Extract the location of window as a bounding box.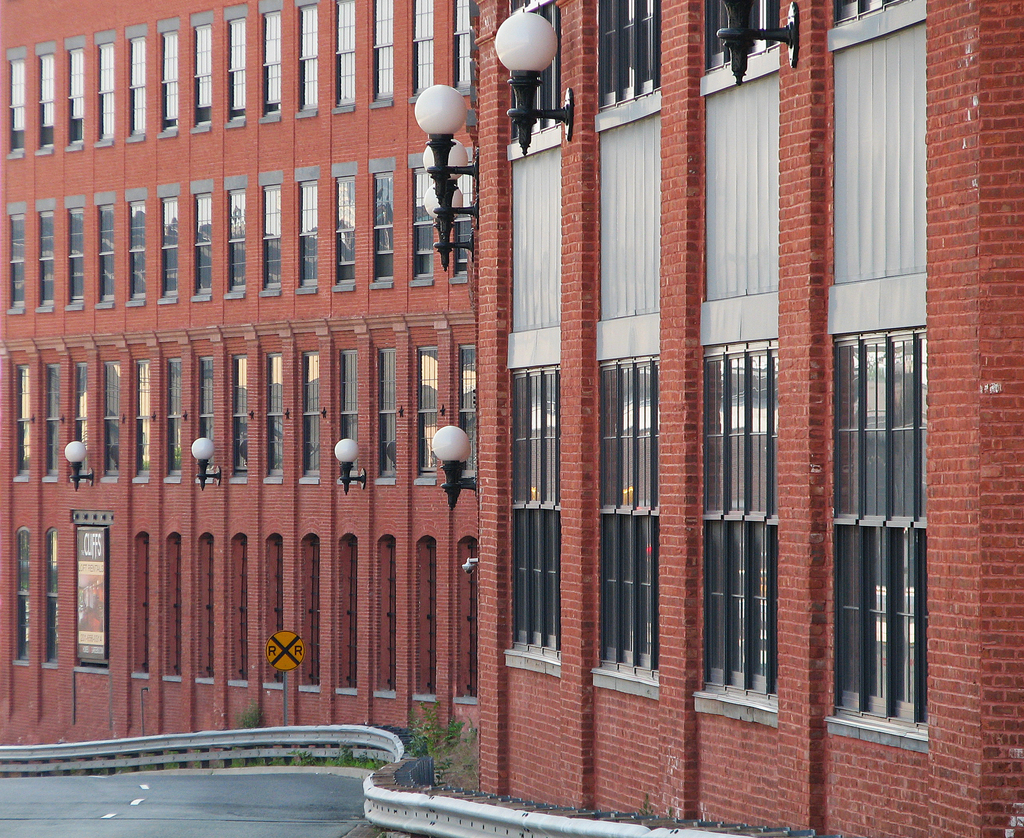
<box>124,23,145,143</box>.
